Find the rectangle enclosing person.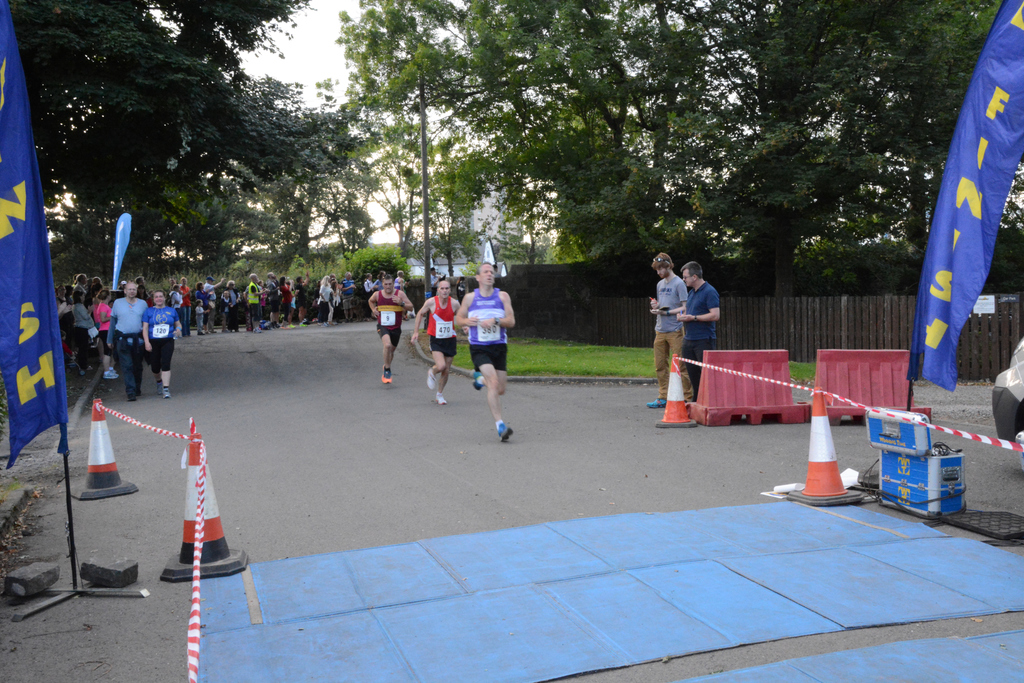
x1=650, y1=248, x2=691, y2=409.
